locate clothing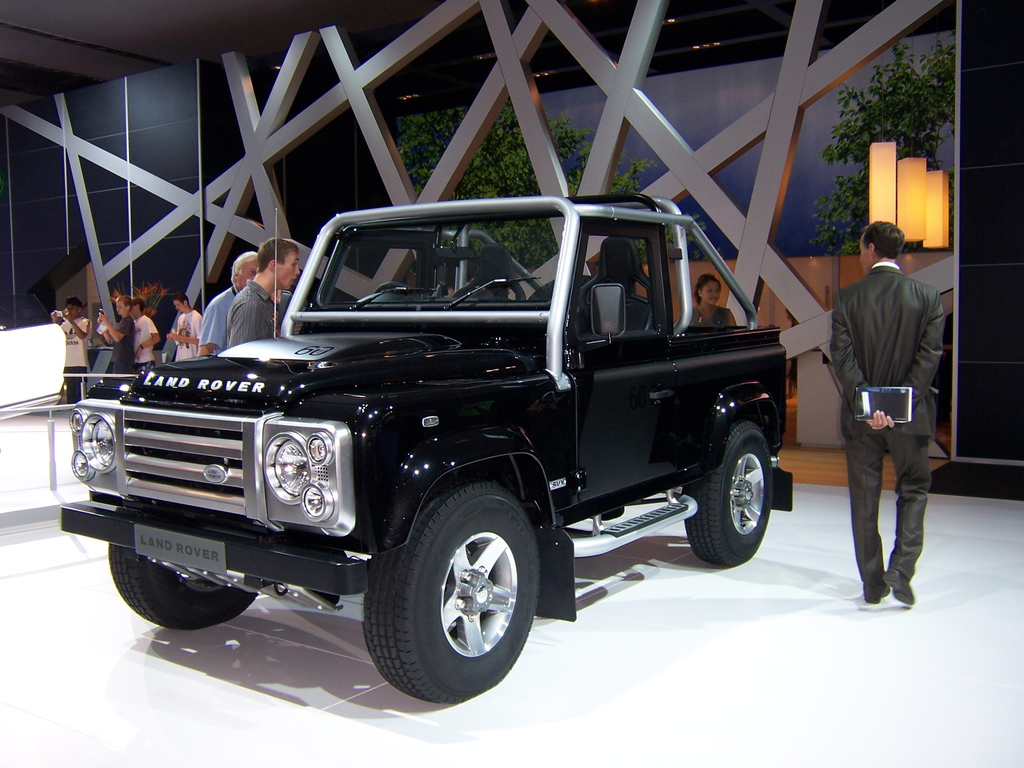
[689,302,733,330]
